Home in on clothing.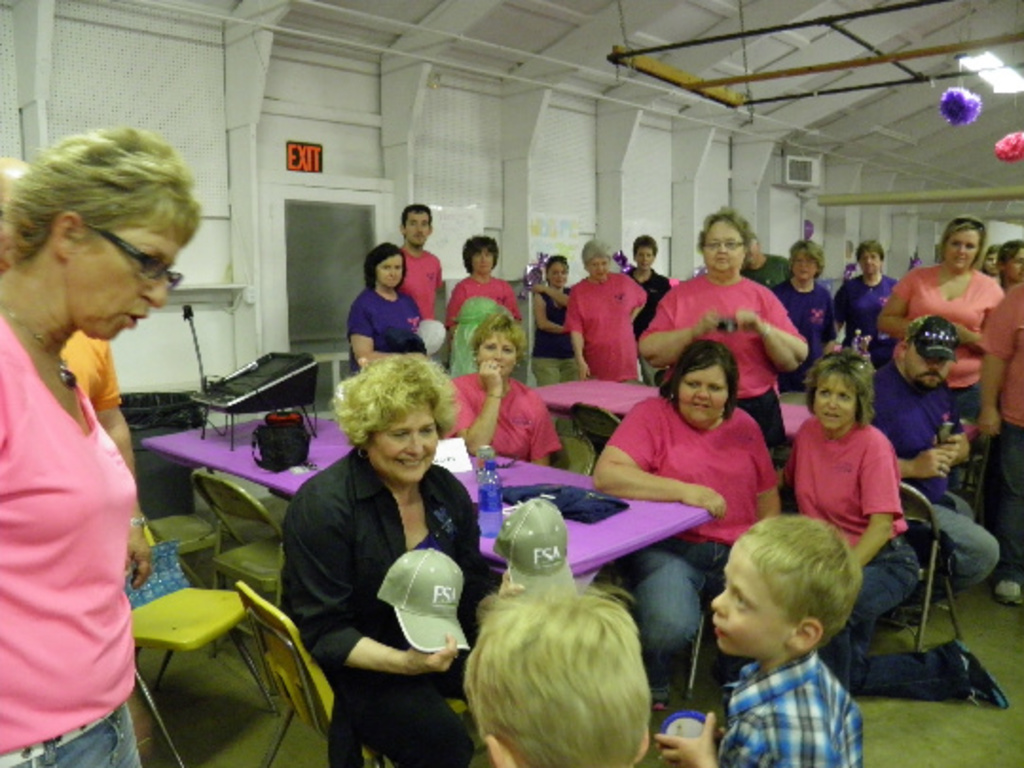
Homed in at (x1=451, y1=368, x2=559, y2=459).
